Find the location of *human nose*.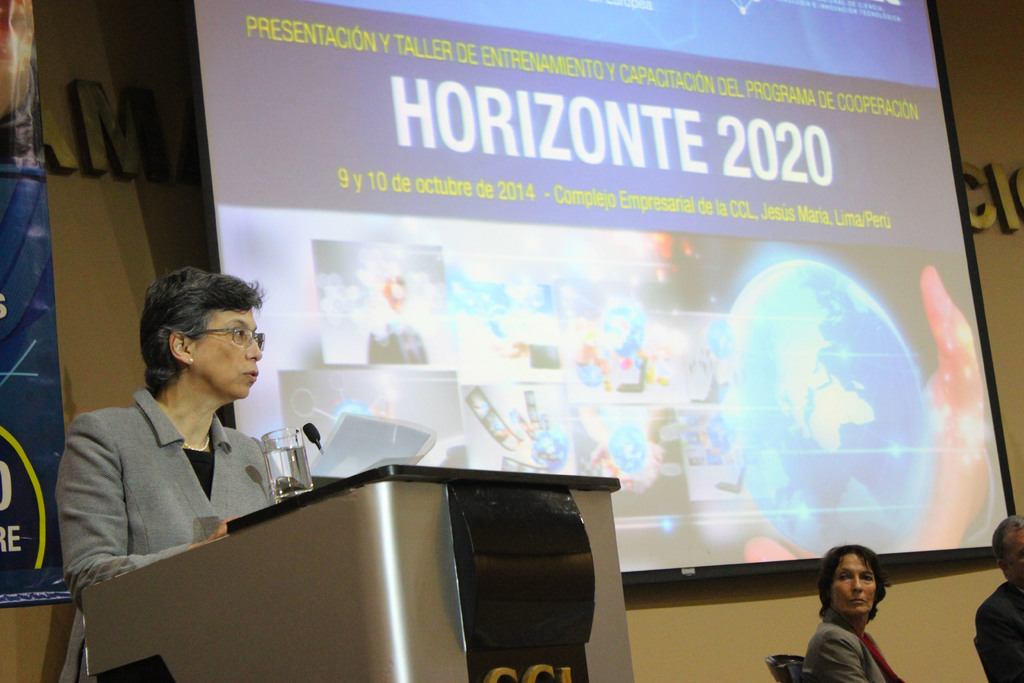
Location: select_region(851, 572, 862, 591).
